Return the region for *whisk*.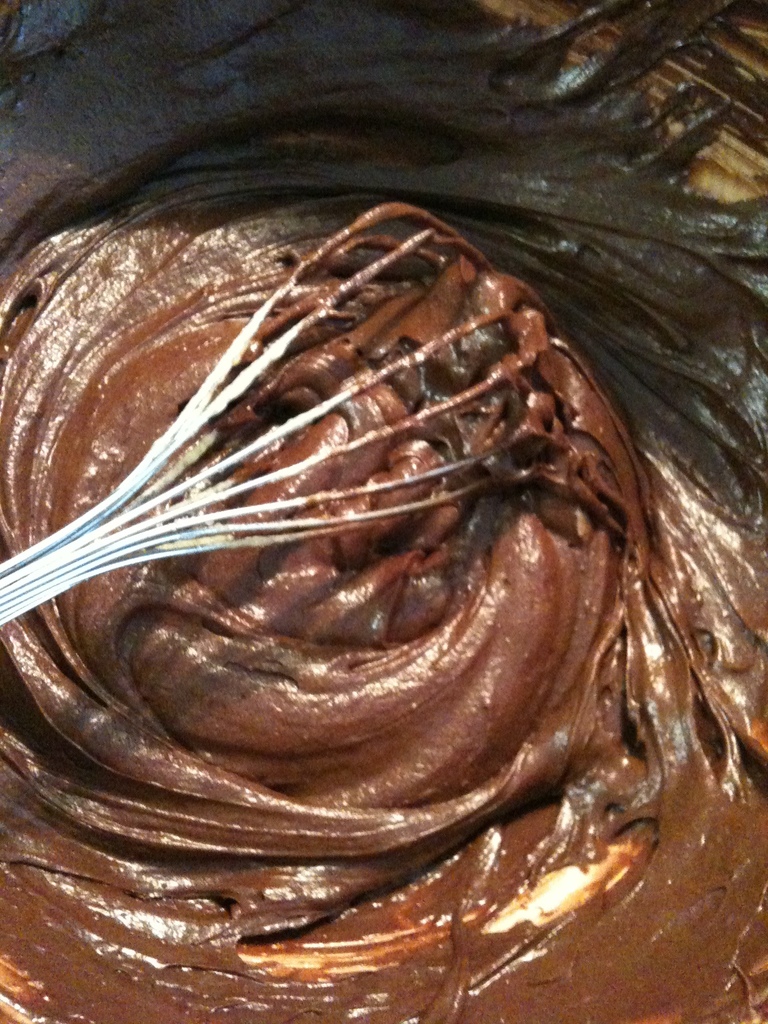
select_region(0, 199, 571, 629).
